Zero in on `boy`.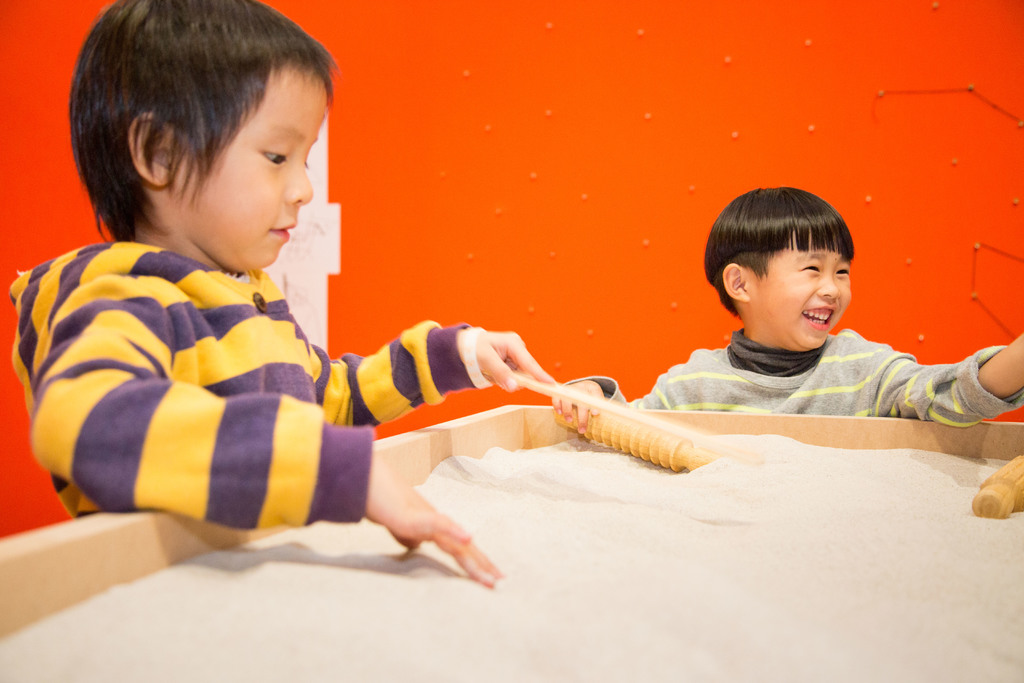
Zeroed in: {"x1": 9, "y1": 0, "x2": 556, "y2": 587}.
